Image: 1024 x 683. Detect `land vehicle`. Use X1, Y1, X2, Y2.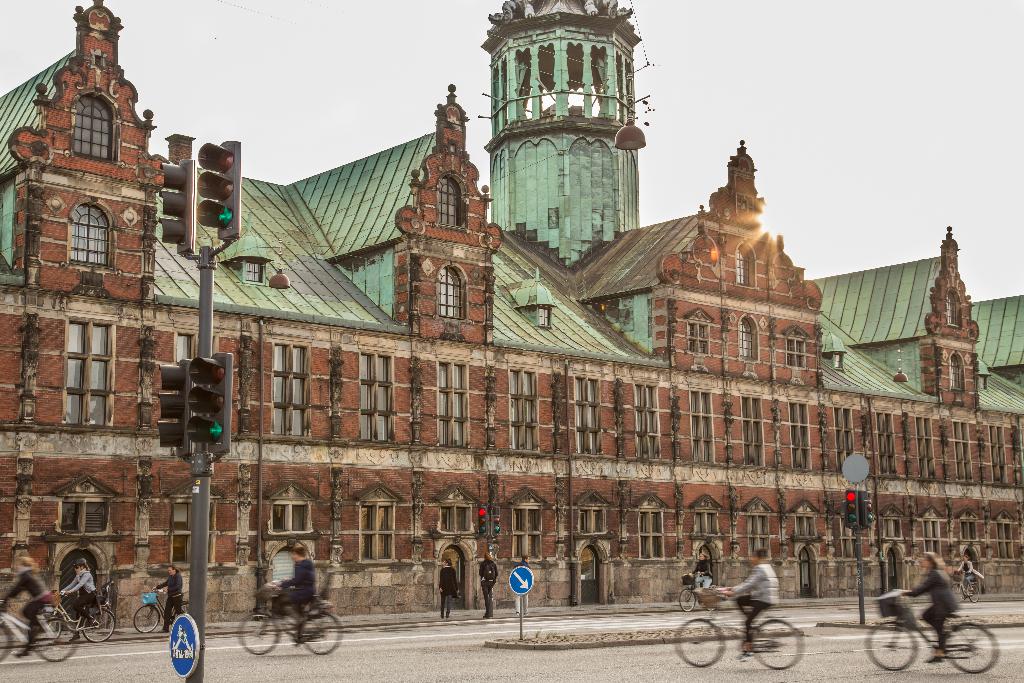
0, 598, 86, 667.
